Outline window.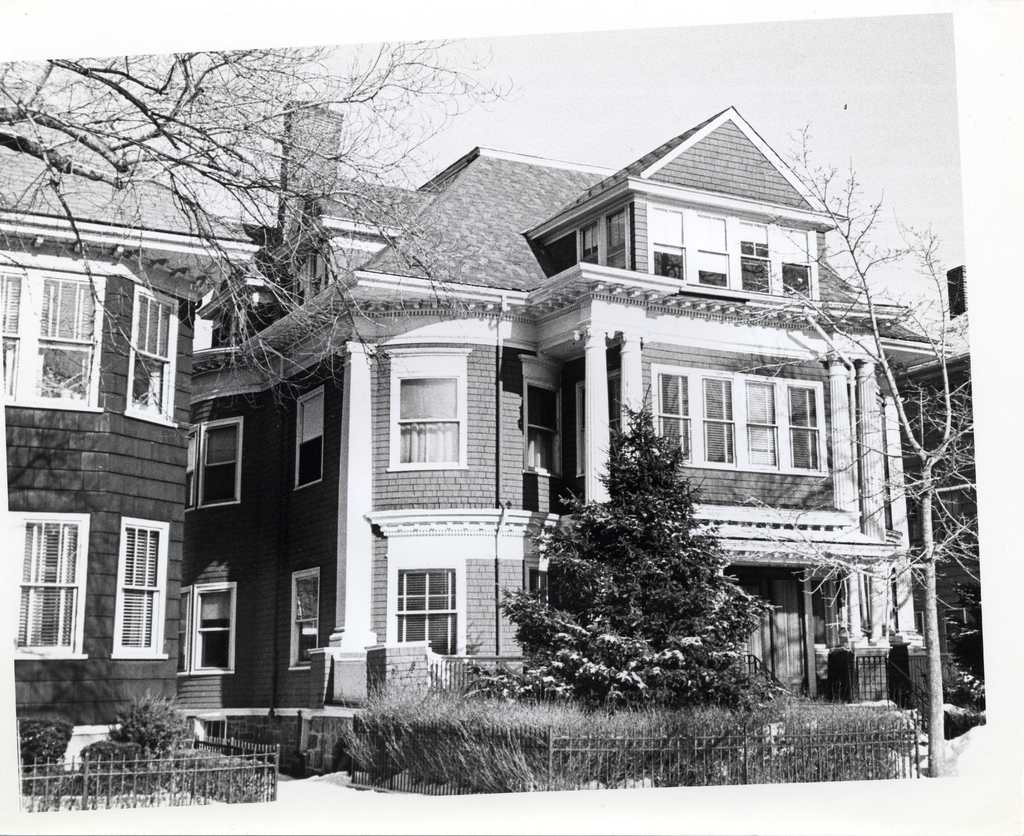
Outline: [173,584,237,679].
